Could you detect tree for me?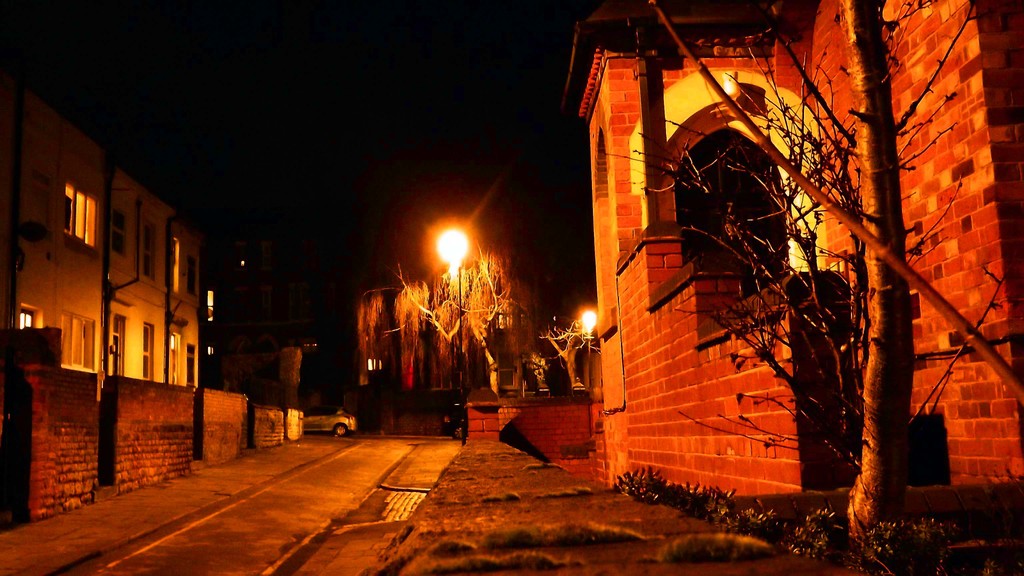
Detection result: bbox=(556, 281, 604, 355).
